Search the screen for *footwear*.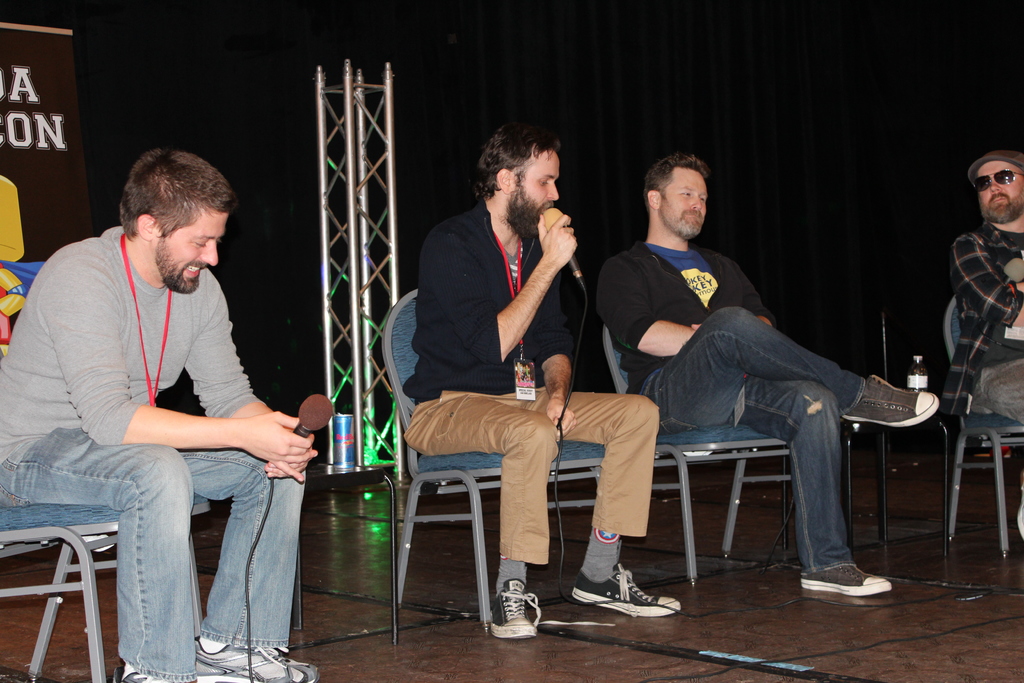
Found at box(563, 561, 682, 620).
